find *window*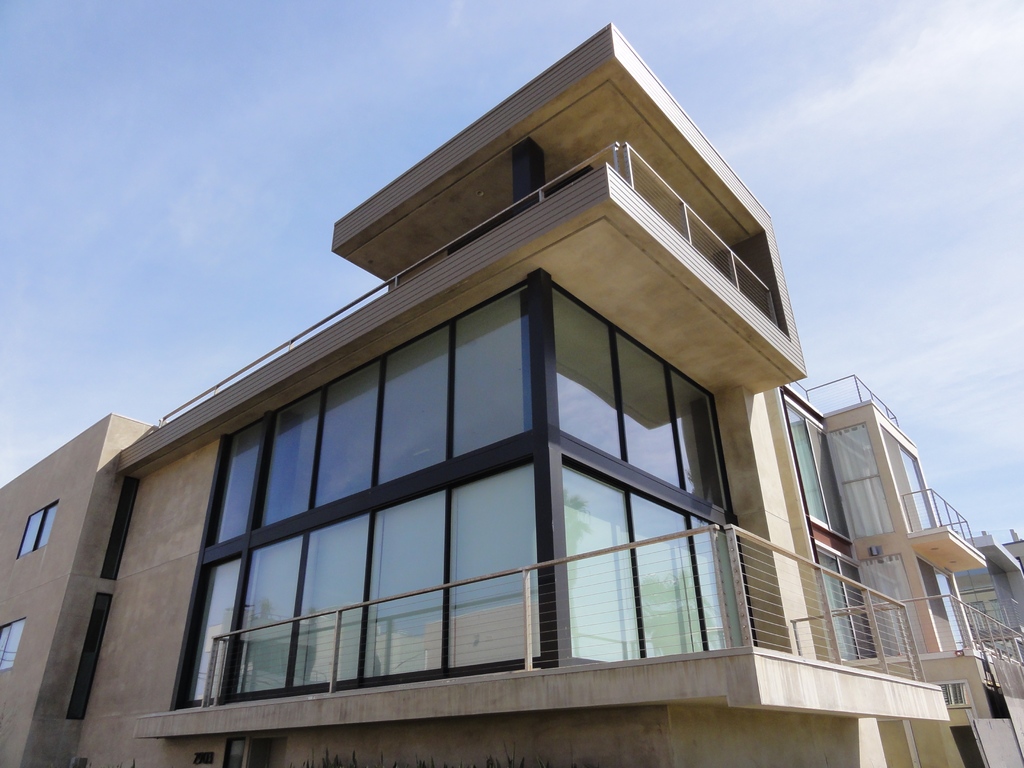
l=0, t=616, r=25, b=674
